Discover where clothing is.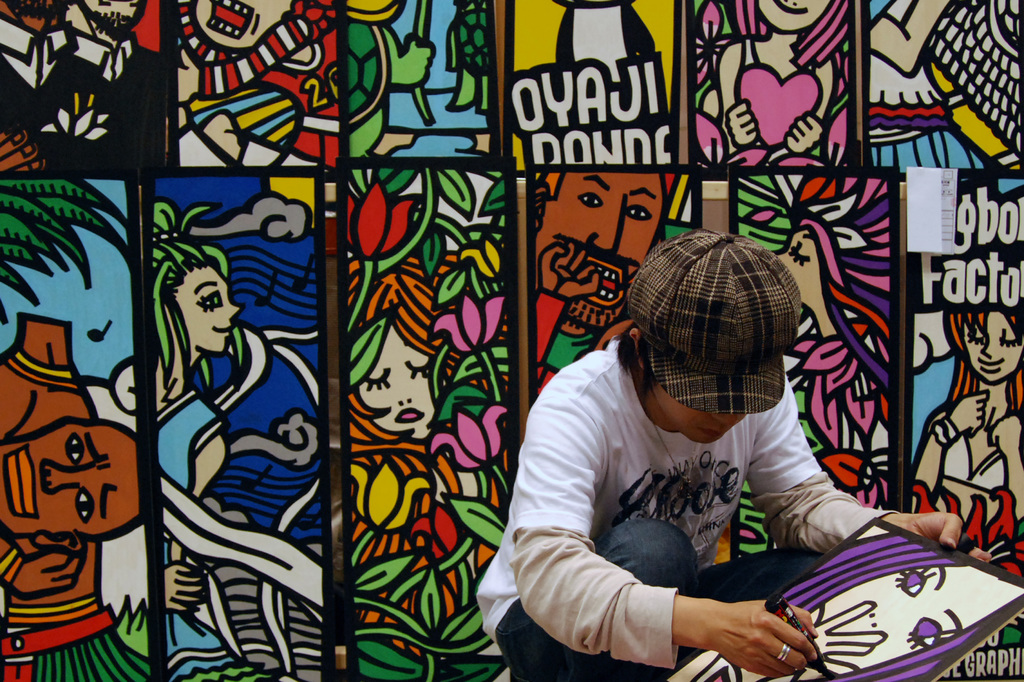
Discovered at 943 428 1011 494.
